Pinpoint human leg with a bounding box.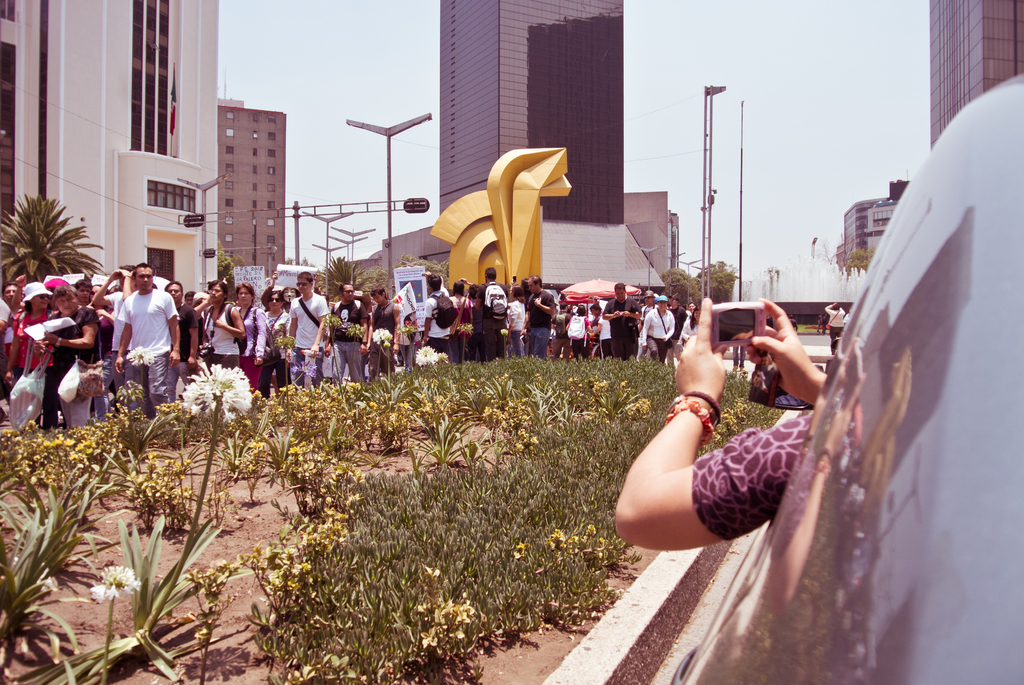
<bbox>294, 344, 305, 387</bbox>.
